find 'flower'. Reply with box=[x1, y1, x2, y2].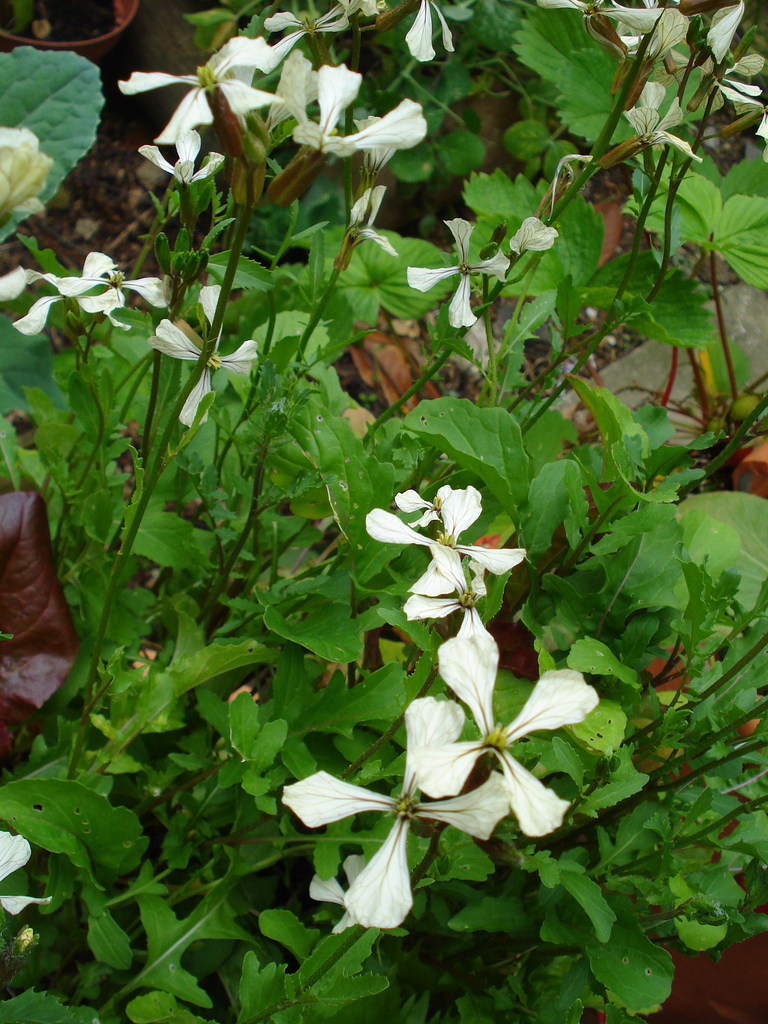
box=[137, 126, 225, 180].
